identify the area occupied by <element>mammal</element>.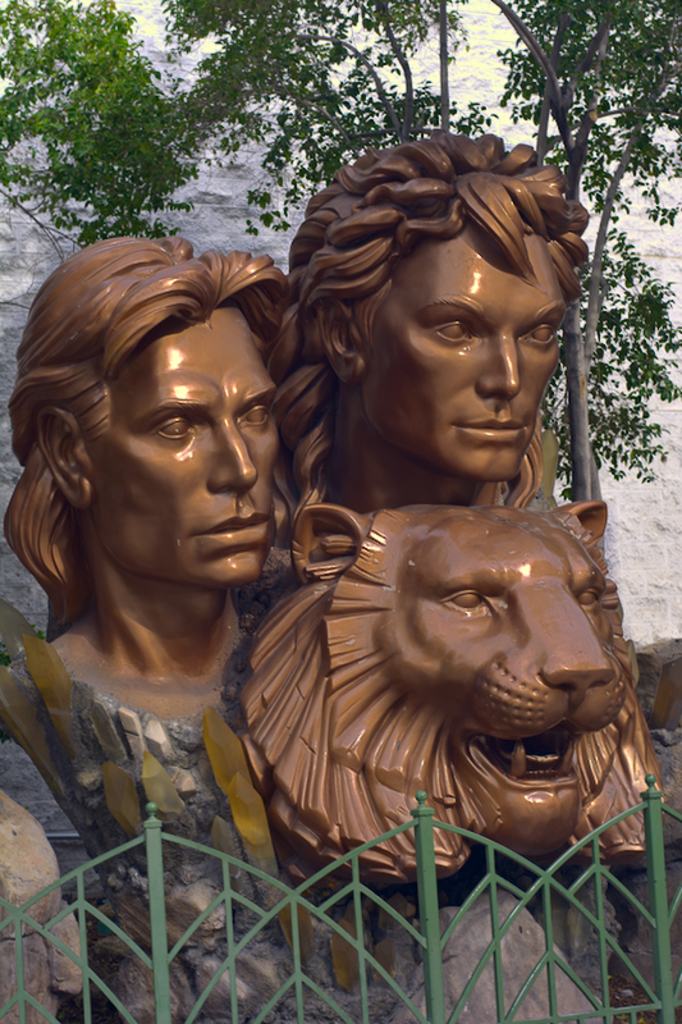
Area: [left=0, top=188, right=338, bottom=959].
